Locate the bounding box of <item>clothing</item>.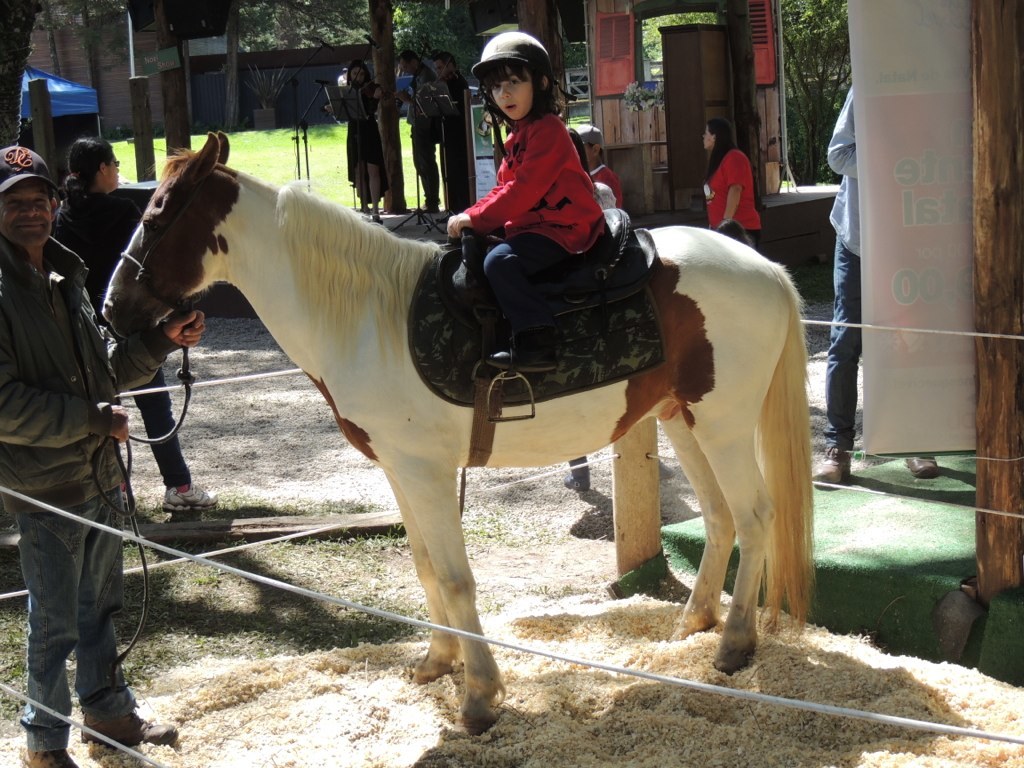
Bounding box: 0/232/183/756.
